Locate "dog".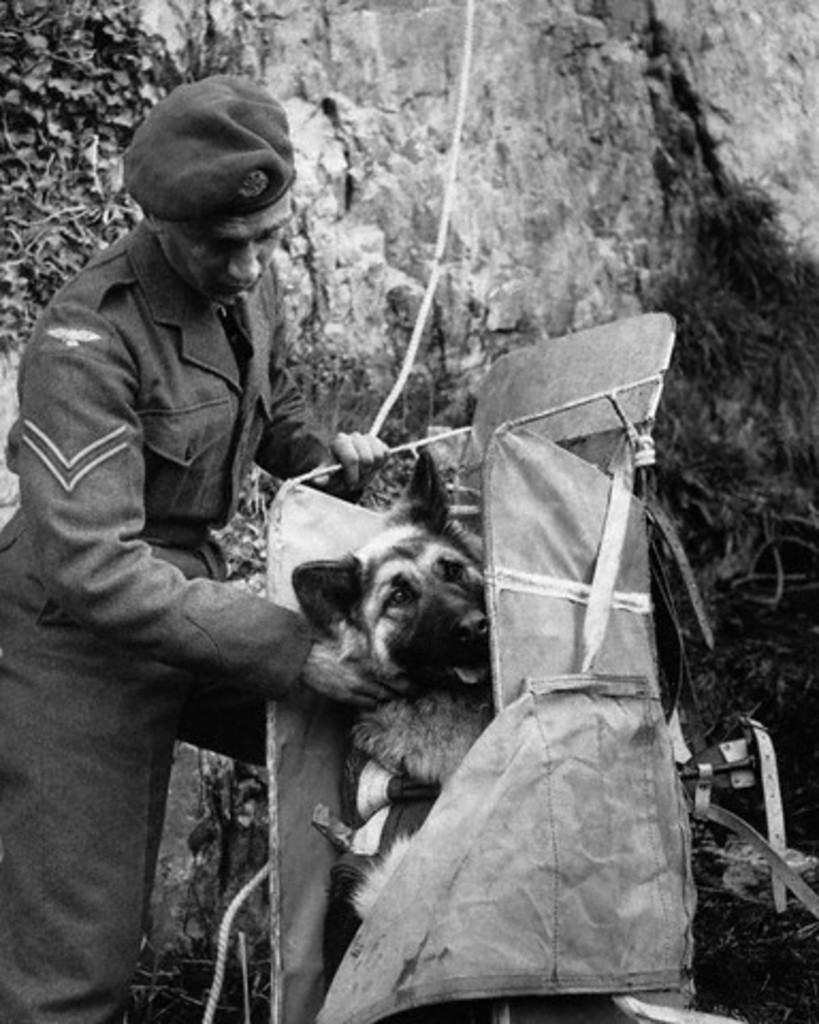
Bounding box: {"left": 286, "top": 452, "right": 501, "bottom": 1022}.
